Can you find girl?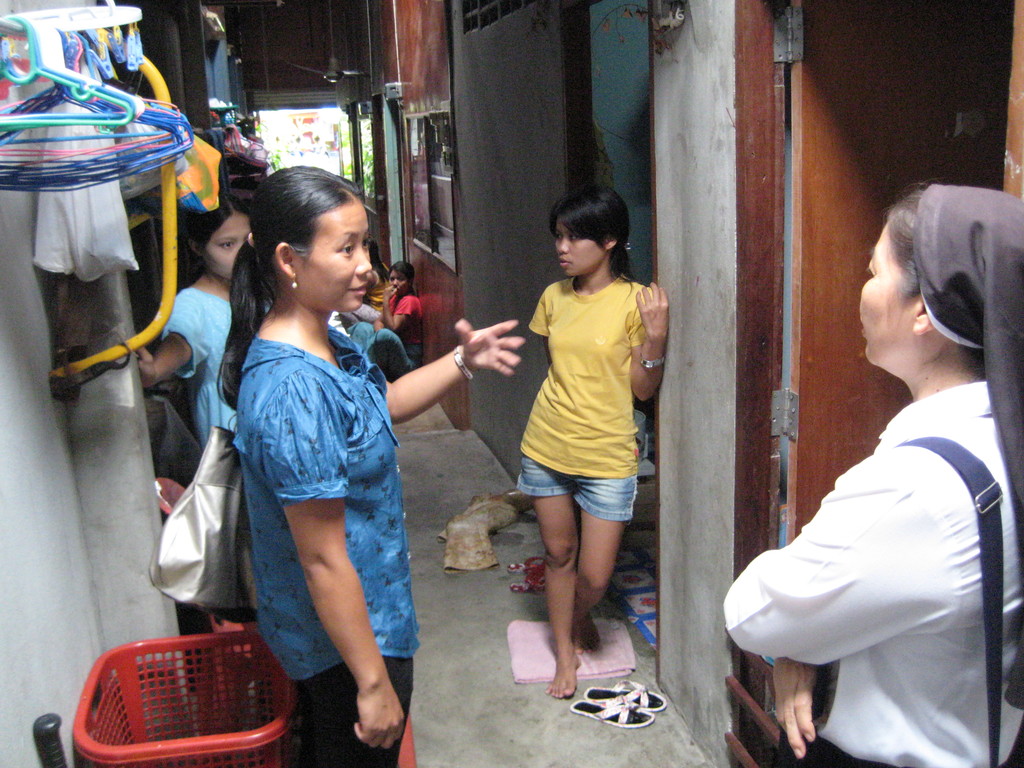
Yes, bounding box: bbox=(129, 193, 252, 438).
